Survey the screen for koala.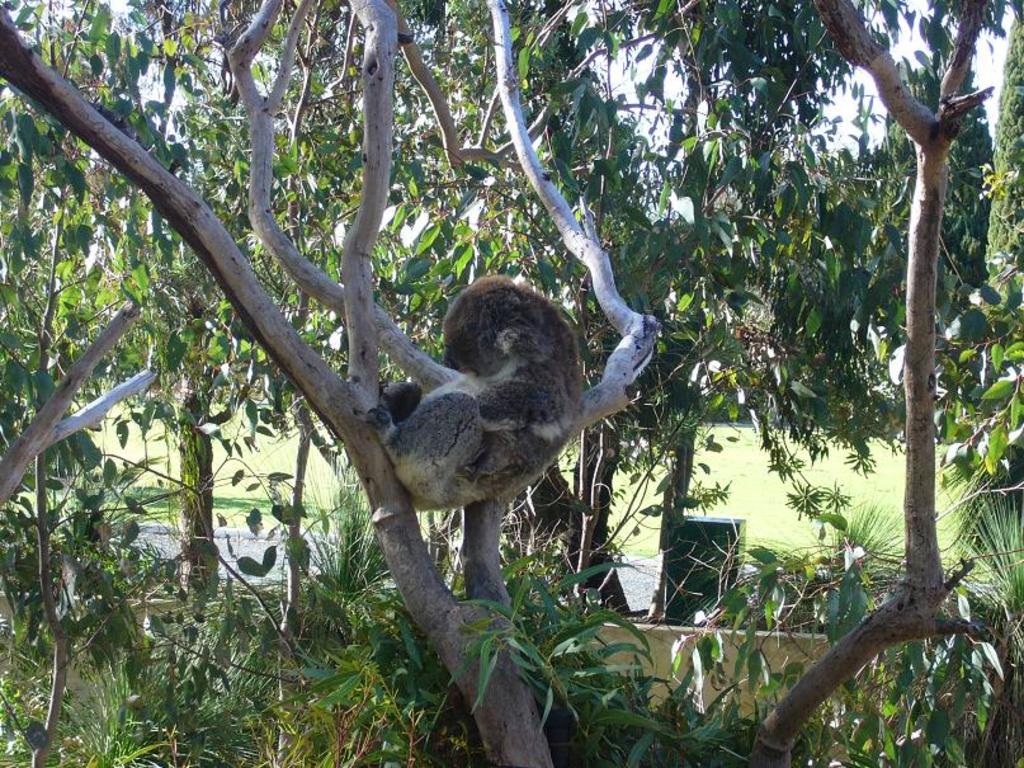
Survey found: rect(442, 277, 586, 435).
